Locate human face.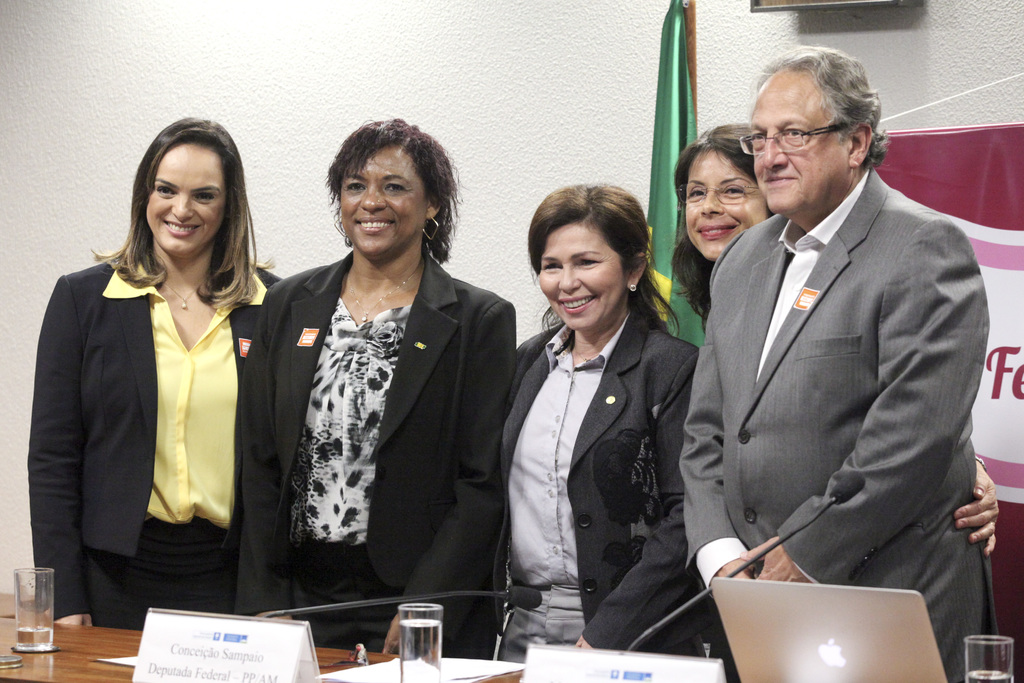
Bounding box: [748, 63, 849, 217].
